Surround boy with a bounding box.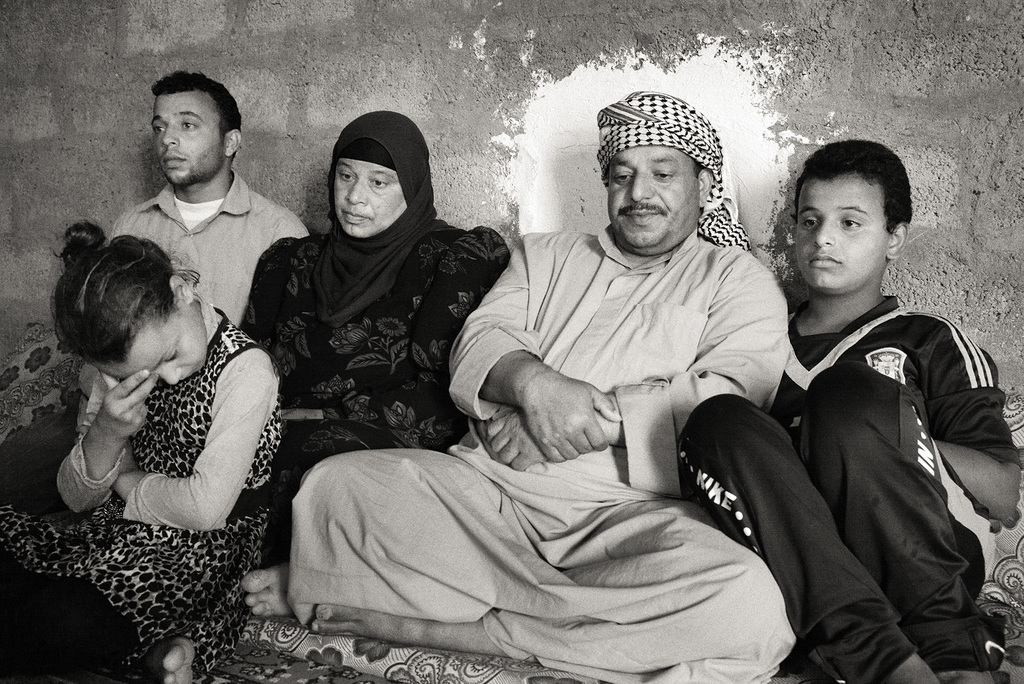
682, 134, 1023, 683.
